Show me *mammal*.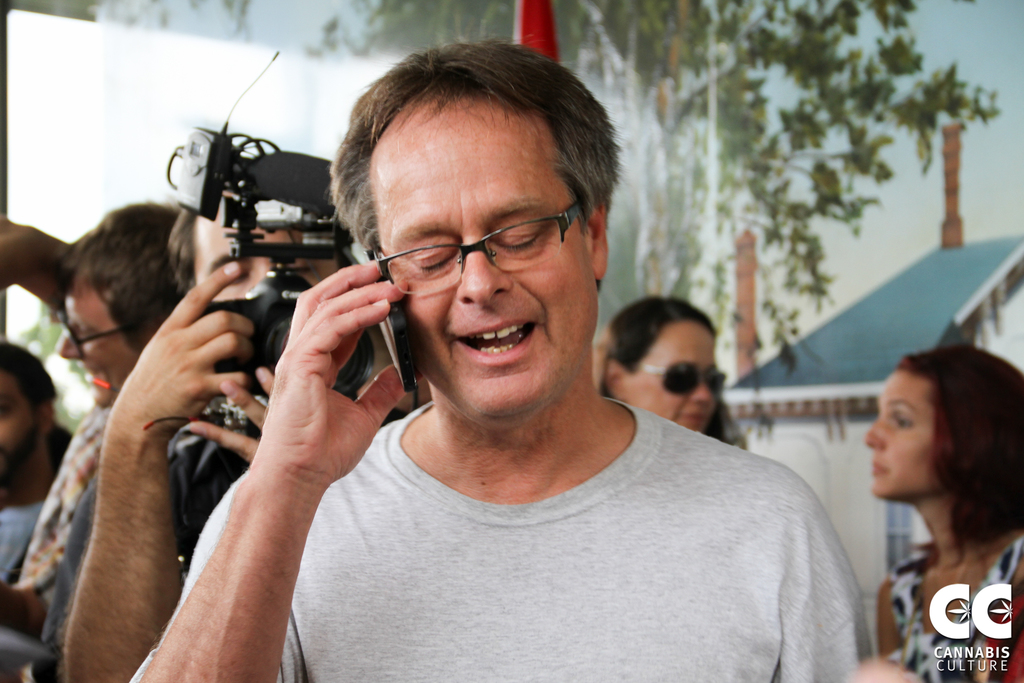
*mammal* is here: {"x1": 61, "y1": 206, "x2": 410, "y2": 682}.
